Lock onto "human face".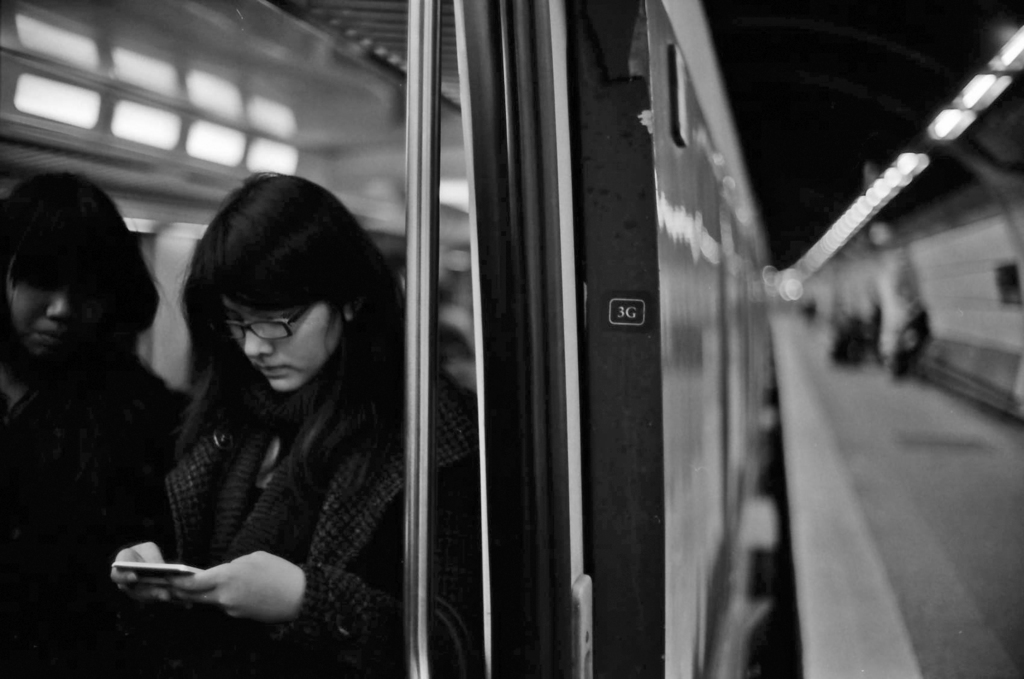
Locked: <region>209, 298, 347, 394</region>.
